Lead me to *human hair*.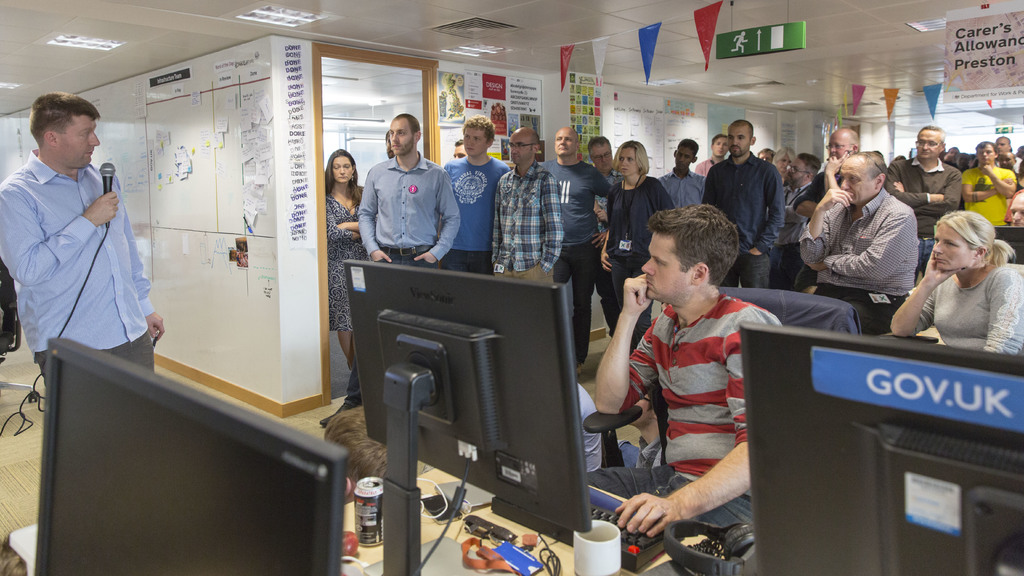
Lead to (x1=769, y1=146, x2=797, y2=170).
